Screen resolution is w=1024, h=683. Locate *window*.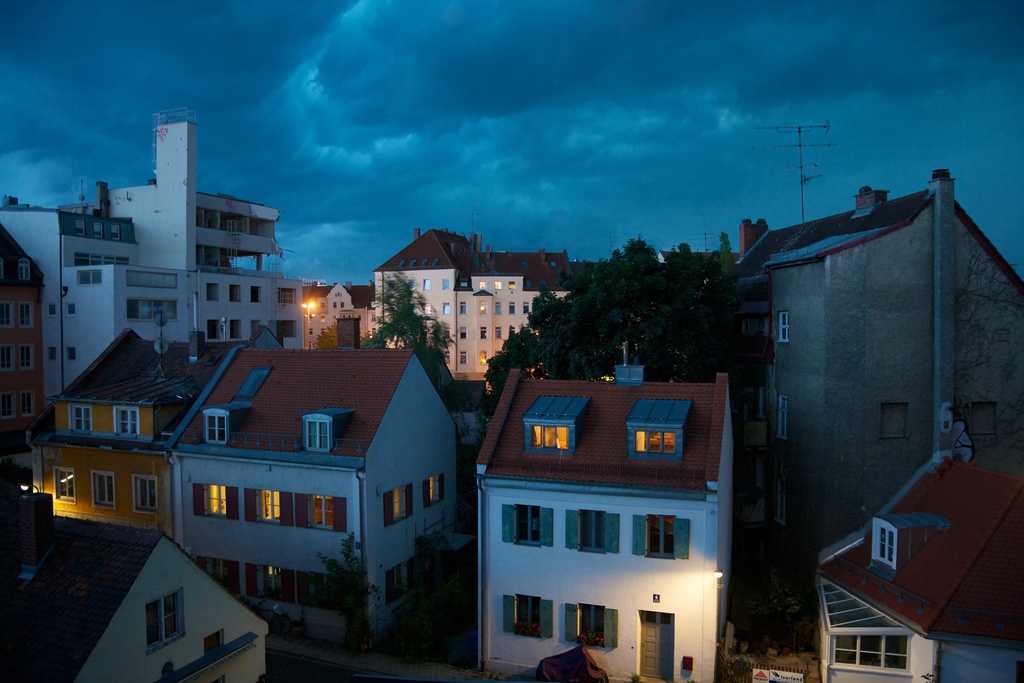
[left=442, top=302, right=452, bottom=315].
